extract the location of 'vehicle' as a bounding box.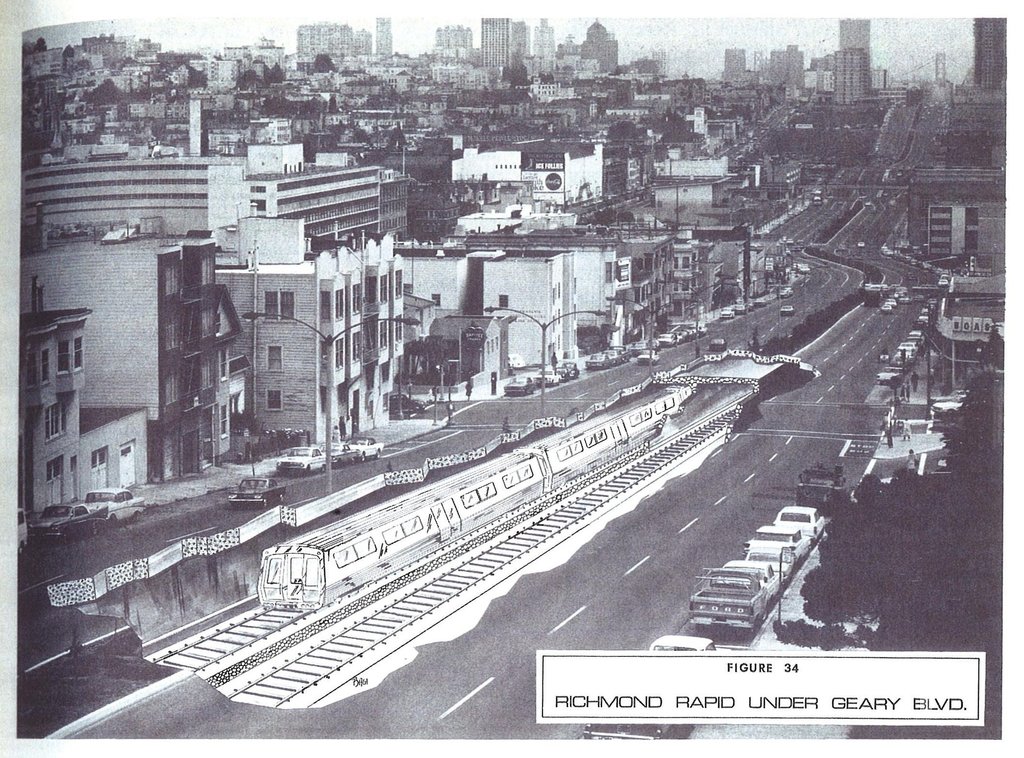
select_region(680, 321, 693, 338).
